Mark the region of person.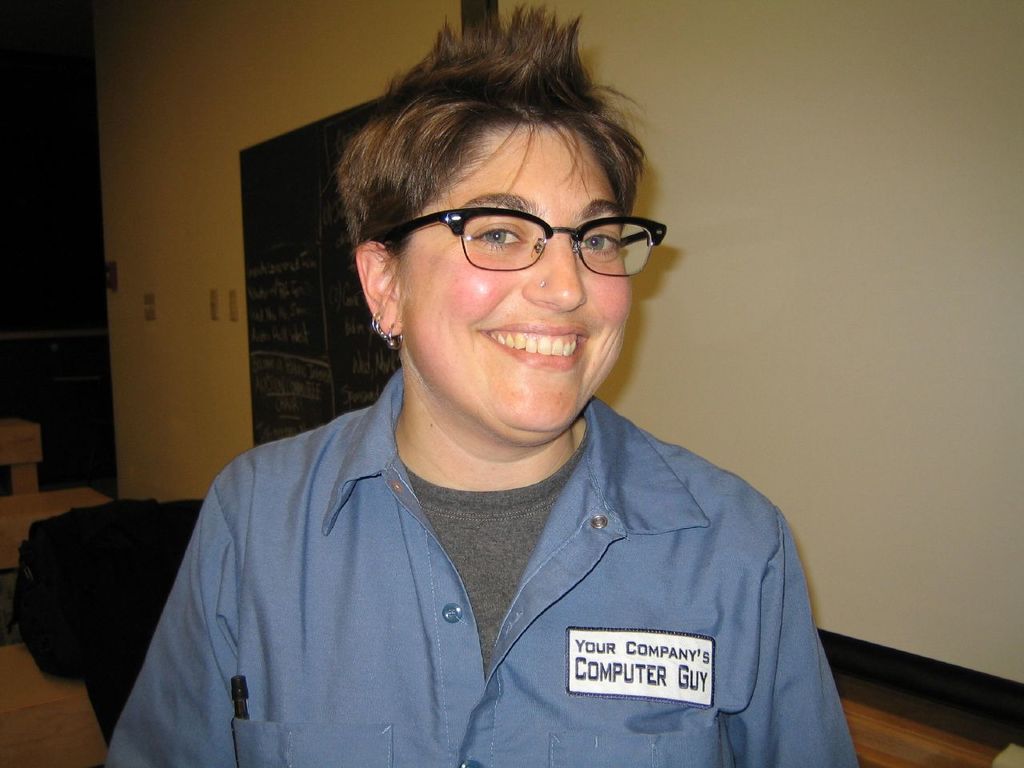
Region: Rect(99, 0, 859, 767).
